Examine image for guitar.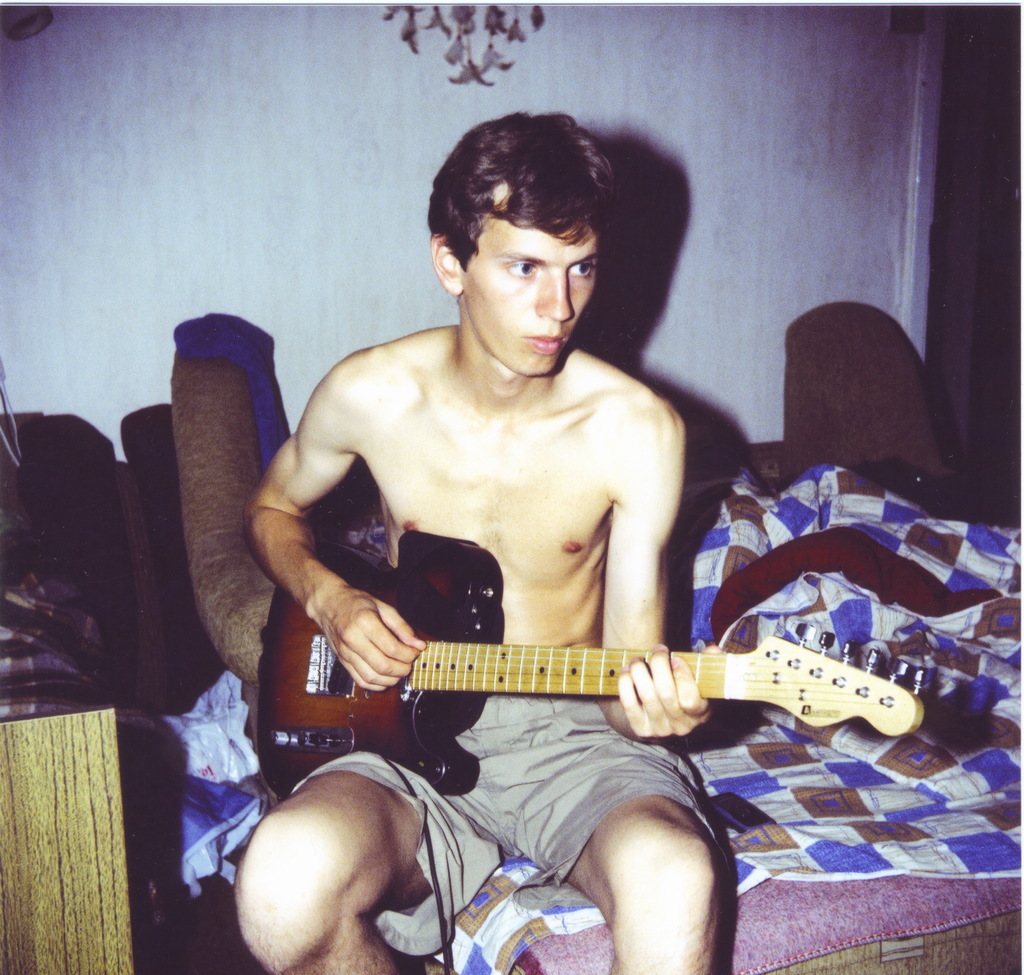
Examination result: region(250, 541, 931, 803).
